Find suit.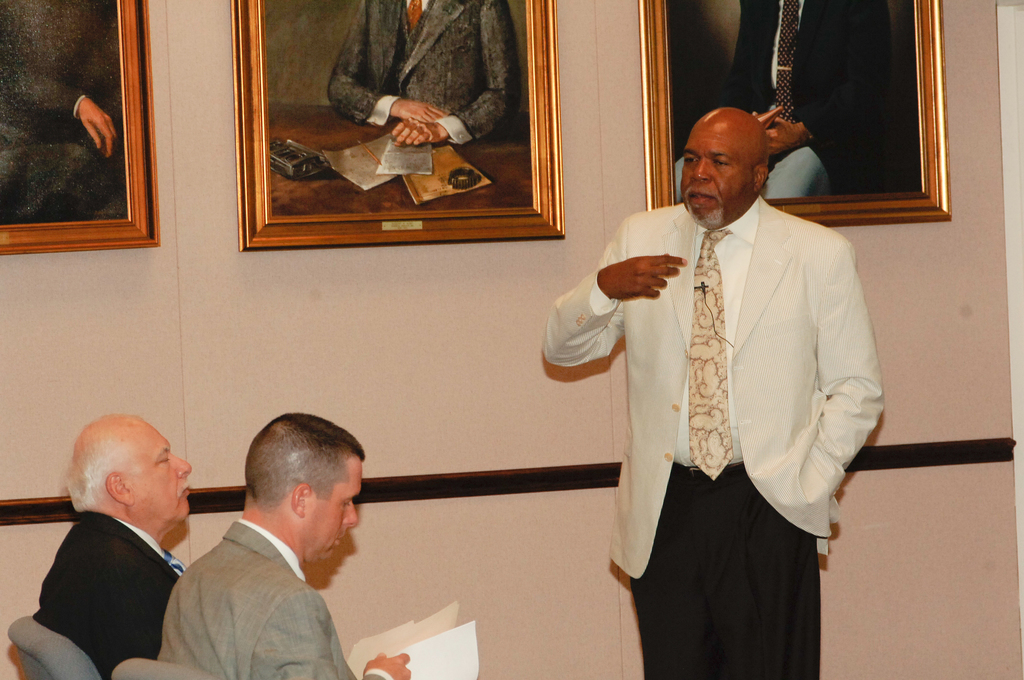
x1=154, y1=517, x2=415, y2=679.
